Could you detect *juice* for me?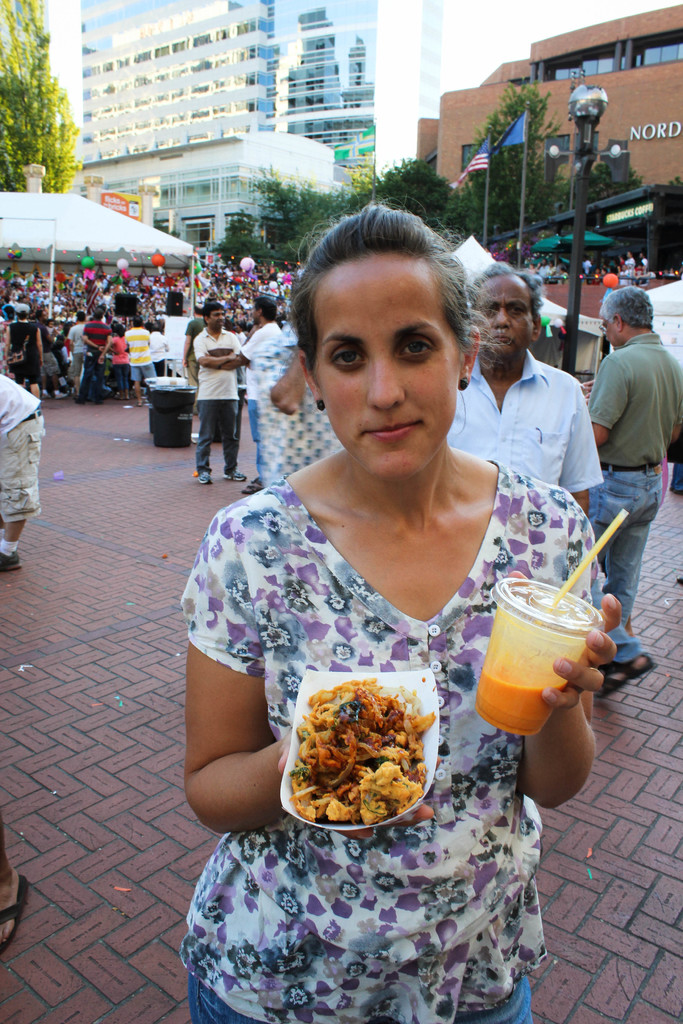
Detection result: (479,589,613,745).
